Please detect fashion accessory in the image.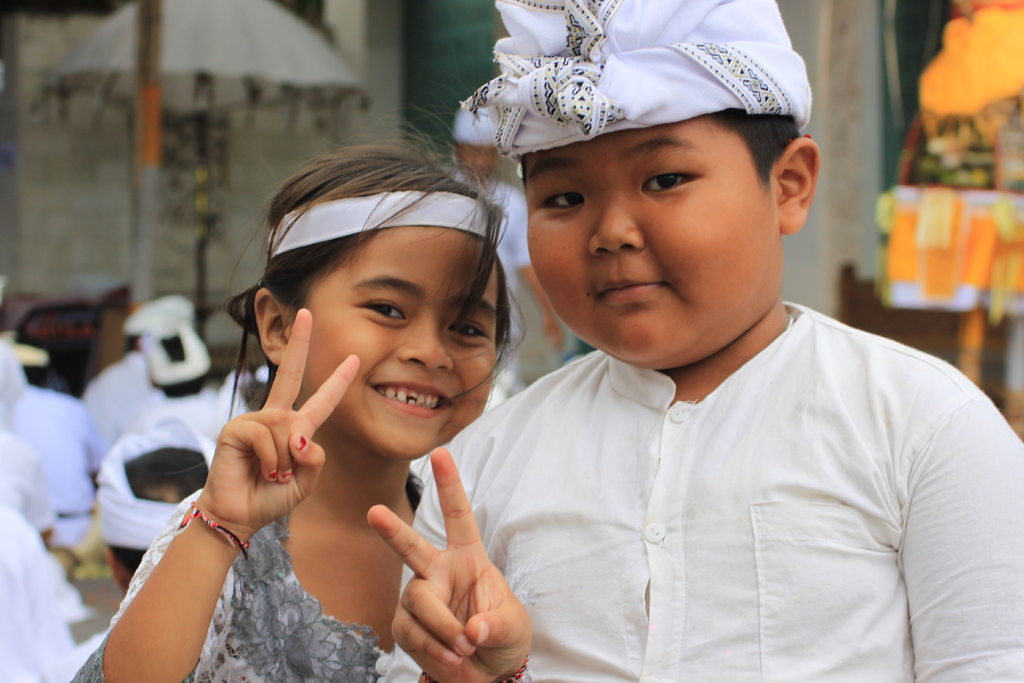
(left=782, top=311, right=796, bottom=331).
